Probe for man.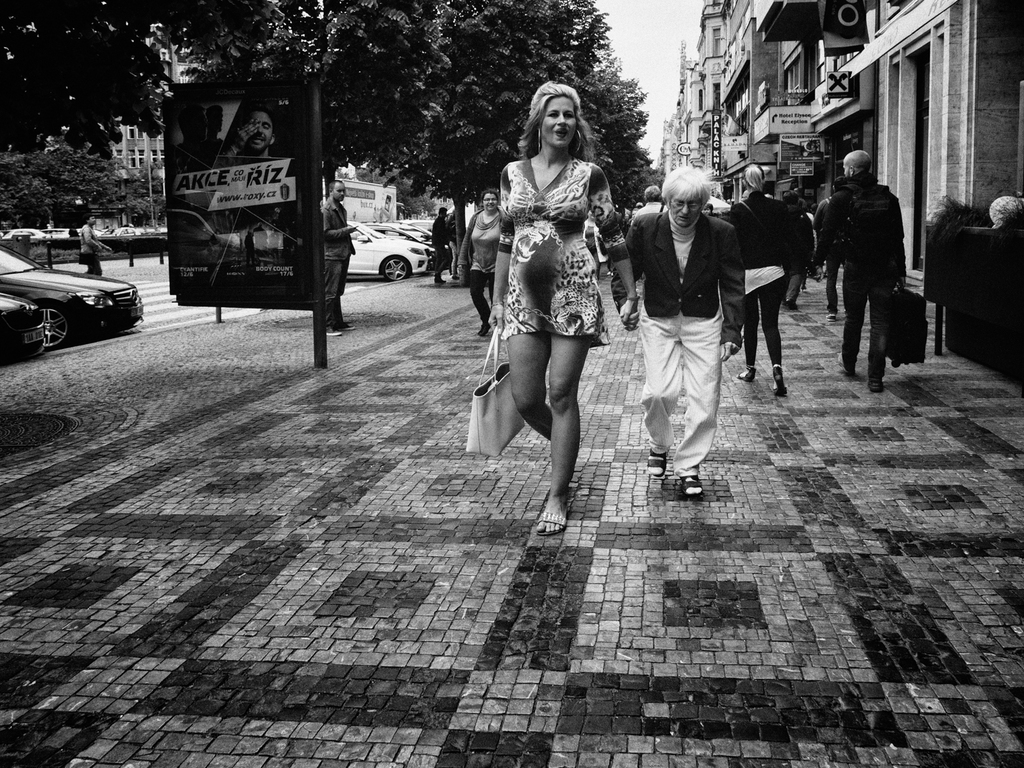
Probe result: [left=322, top=167, right=356, bottom=330].
